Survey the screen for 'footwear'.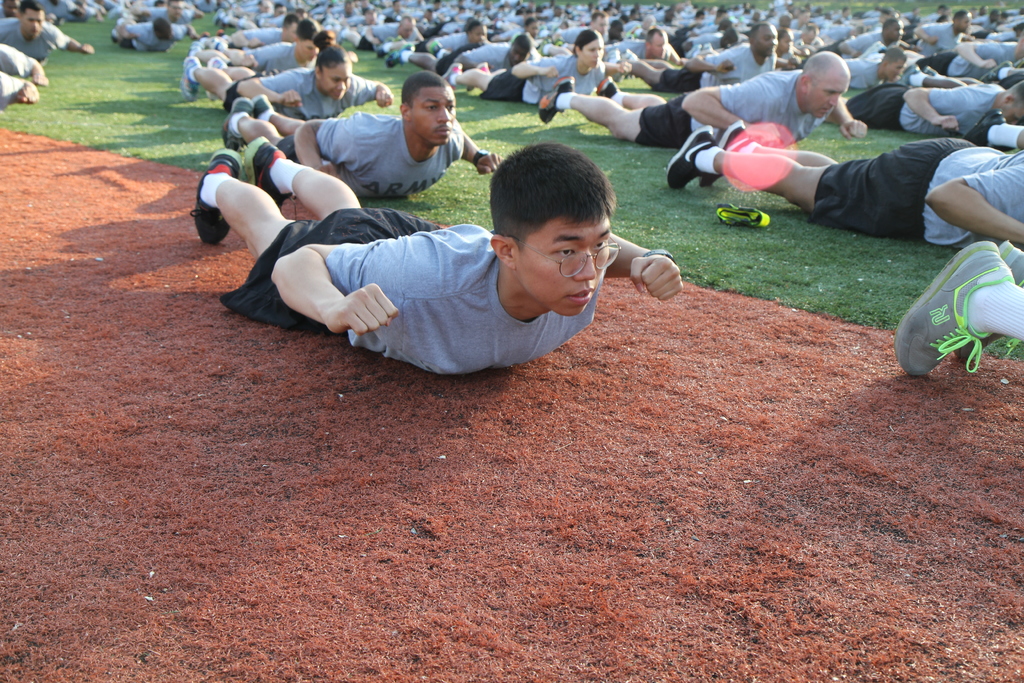
Survey found: locate(439, 63, 458, 86).
